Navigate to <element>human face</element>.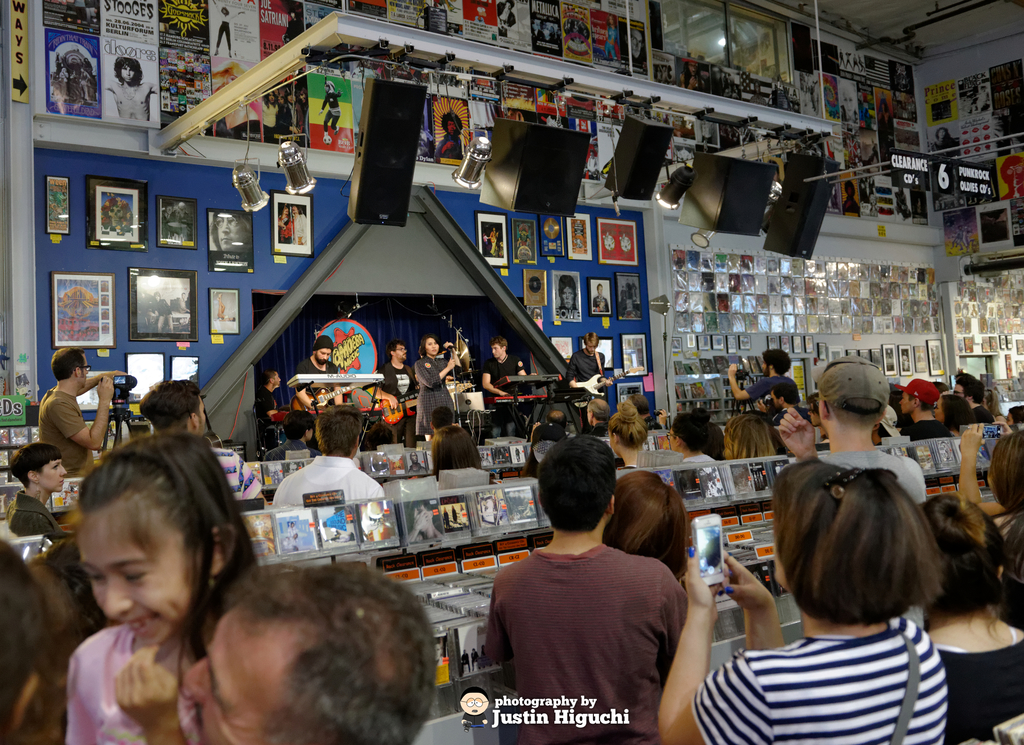
Navigation target: [left=669, top=426, right=677, bottom=449].
